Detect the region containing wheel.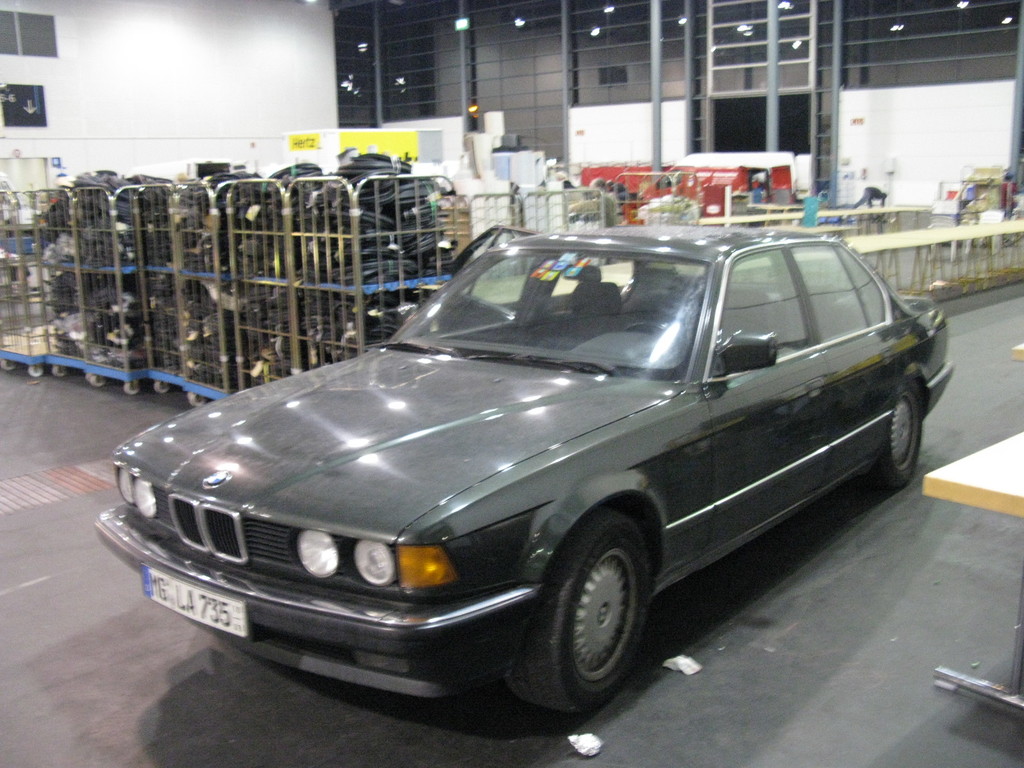
<region>52, 365, 65, 373</region>.
